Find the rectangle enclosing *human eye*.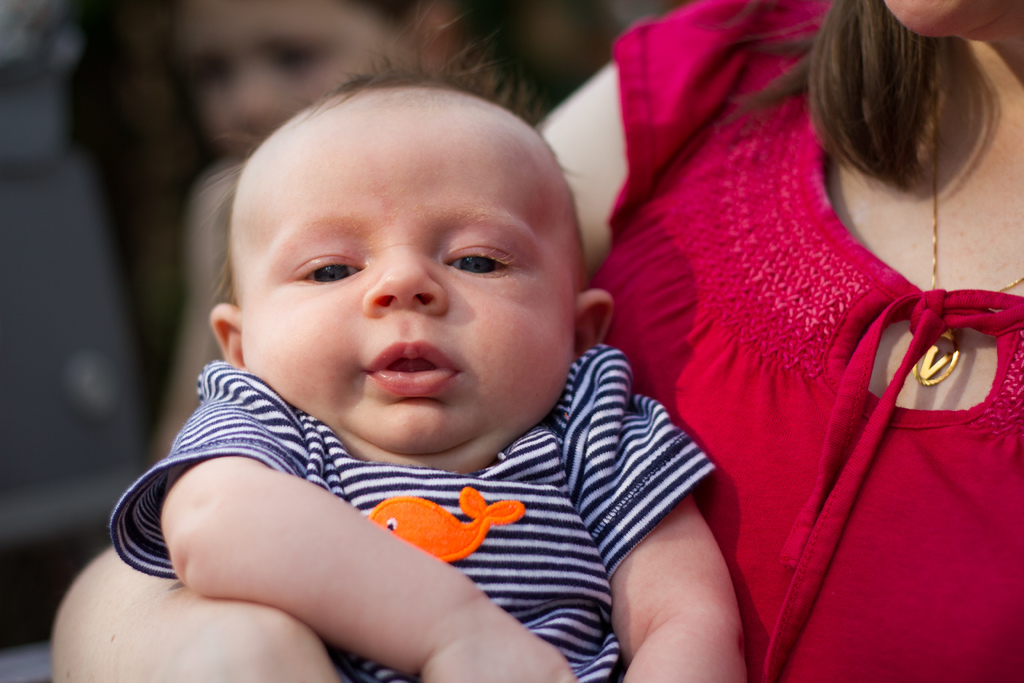
pyautogui.locateOnScreen(438, 227, 523, 279).
